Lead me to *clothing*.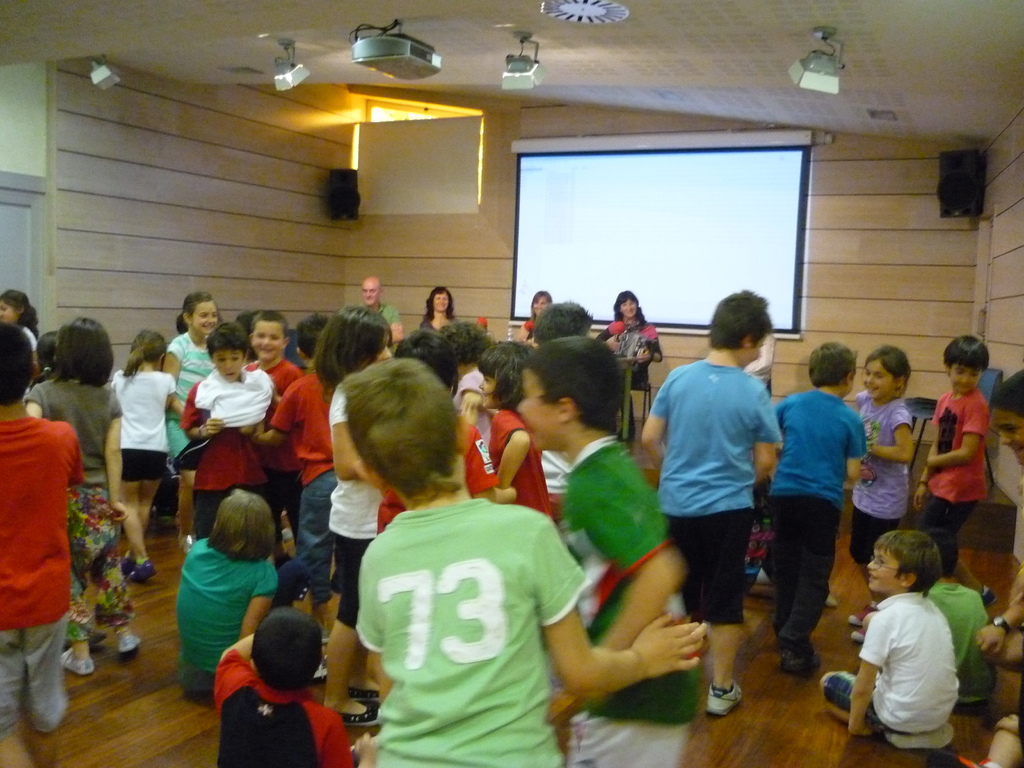
Lead to (left=63, top=486, right=131, bottom=647).
